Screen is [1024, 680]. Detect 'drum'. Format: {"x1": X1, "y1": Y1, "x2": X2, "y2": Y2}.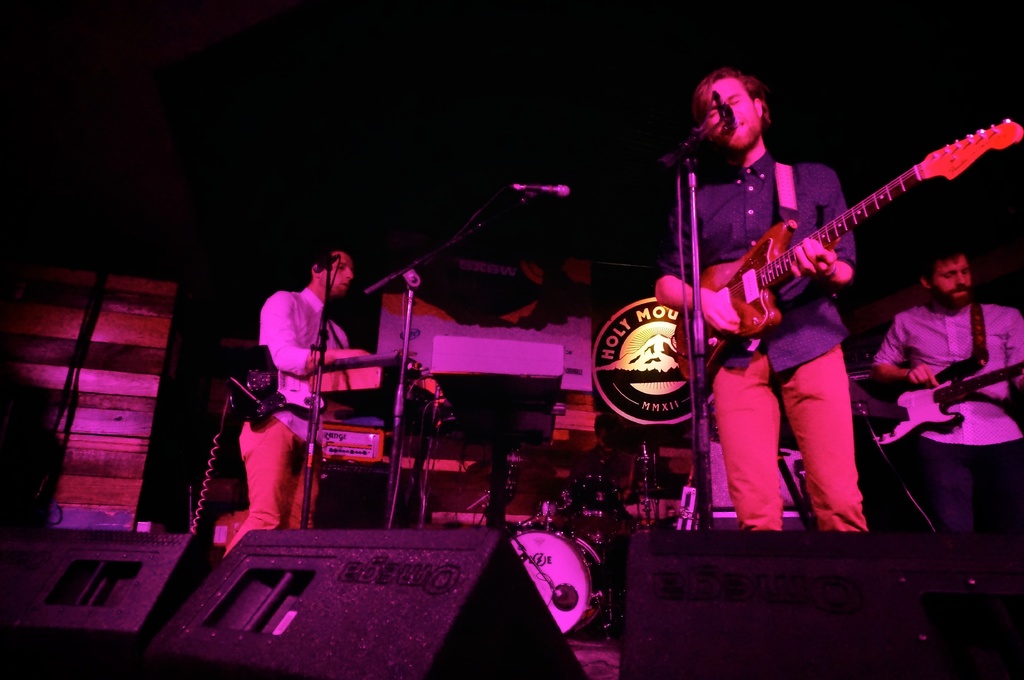
{"x1": 564, "y1": 473, "x2": 632, "y2": 547}.
